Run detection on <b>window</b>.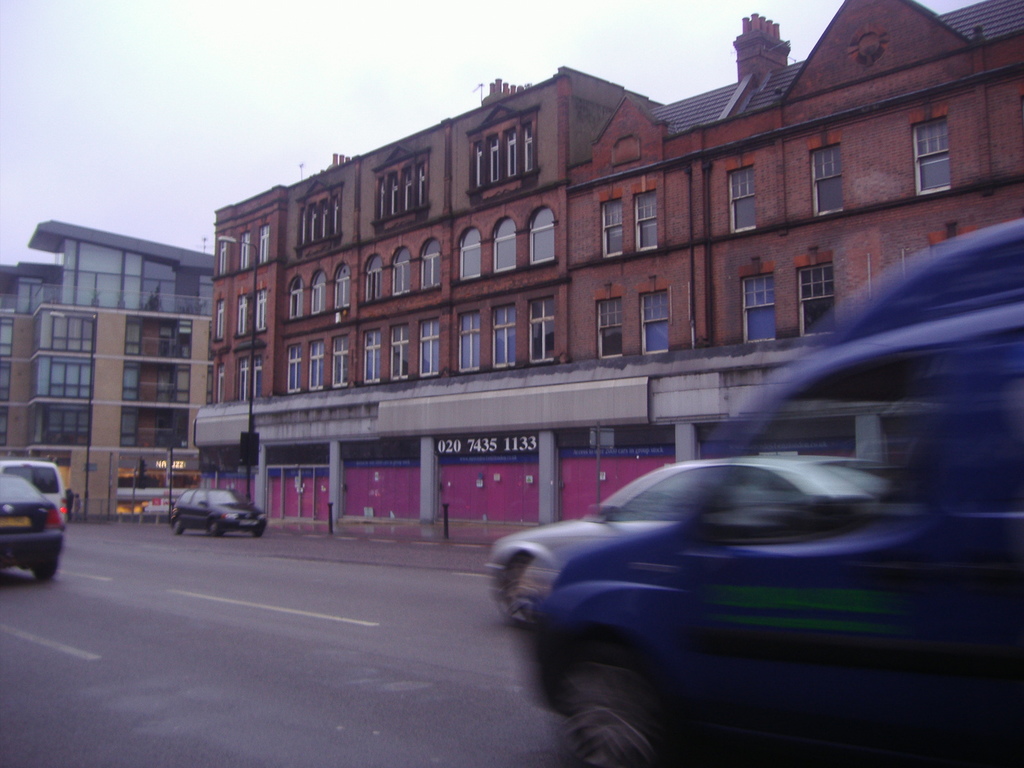
Result: 423:237:440:288.
